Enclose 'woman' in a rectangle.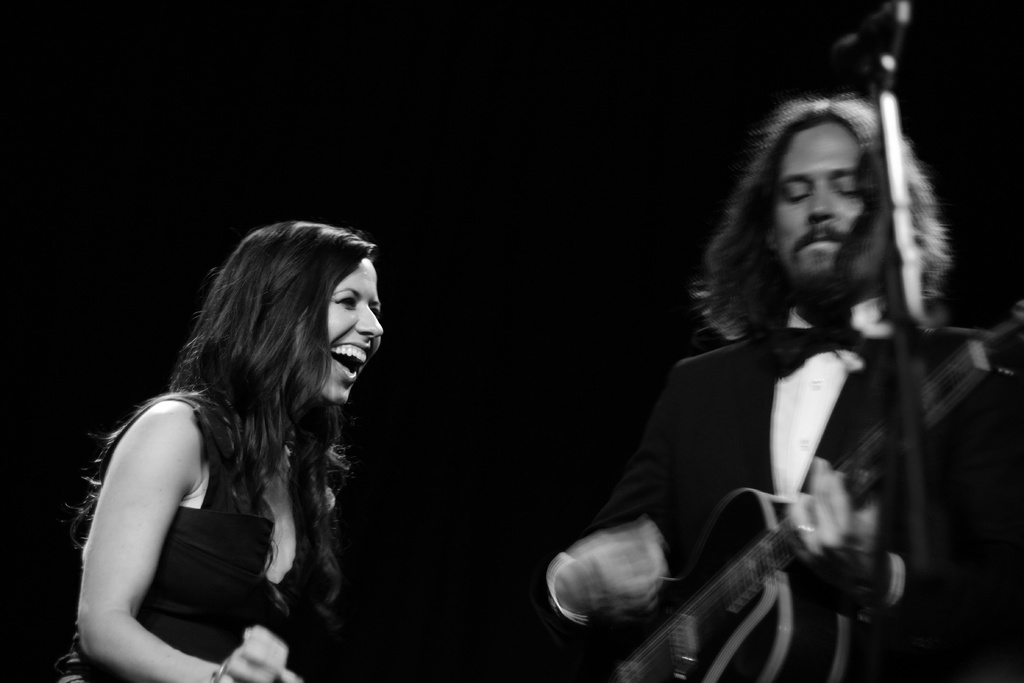
rect(62, 220, 412, 682).
